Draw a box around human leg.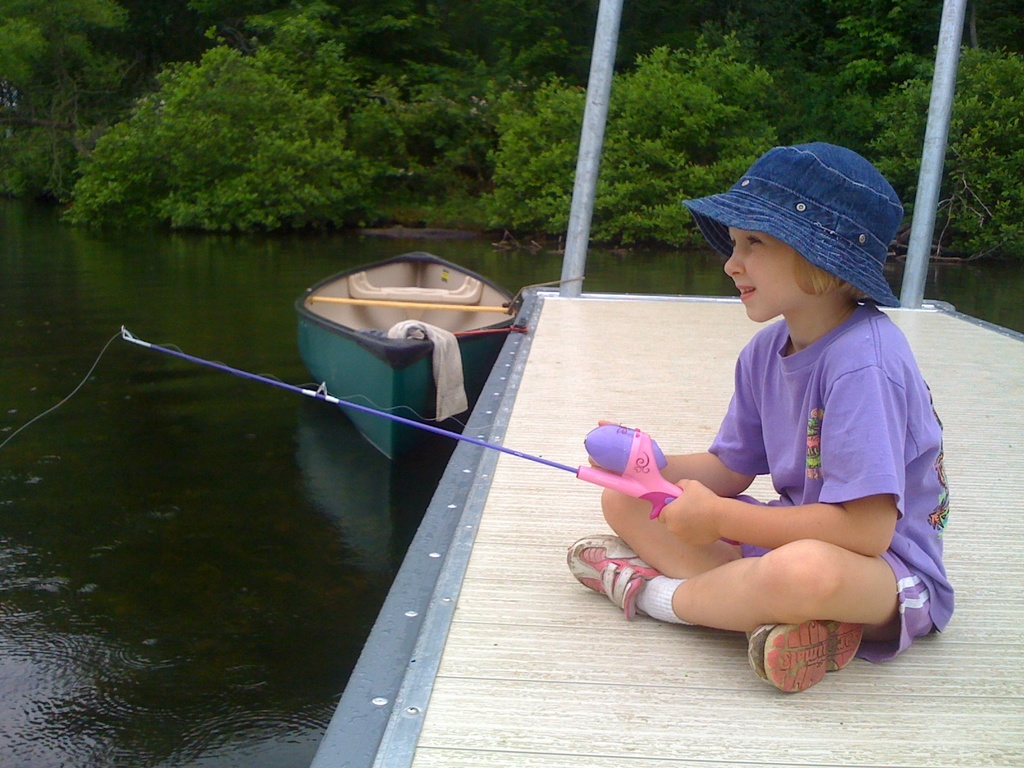
crop(600, 490, 863, 695).
